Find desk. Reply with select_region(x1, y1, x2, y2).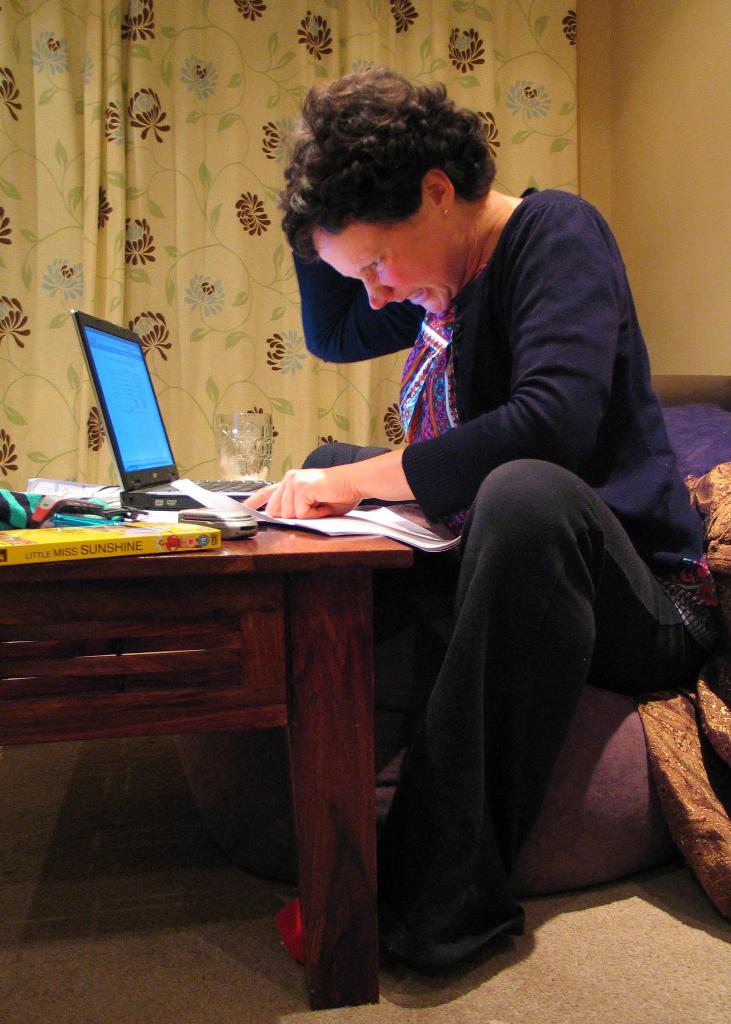
select_region(6, 530, 411, 1009).
